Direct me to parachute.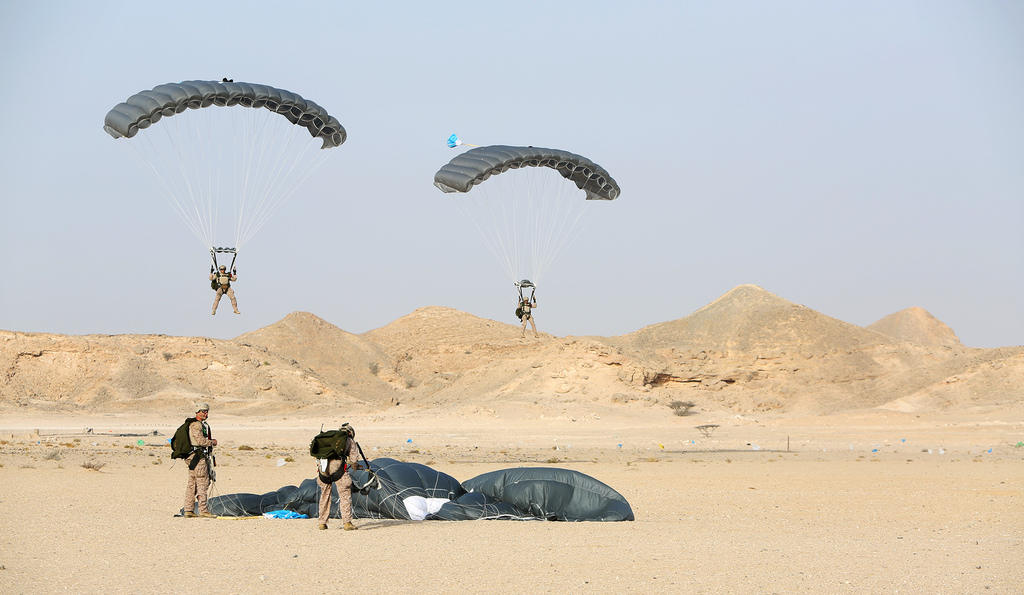
Direction: [x1=109, y1=76, x2=337, y2=253].
